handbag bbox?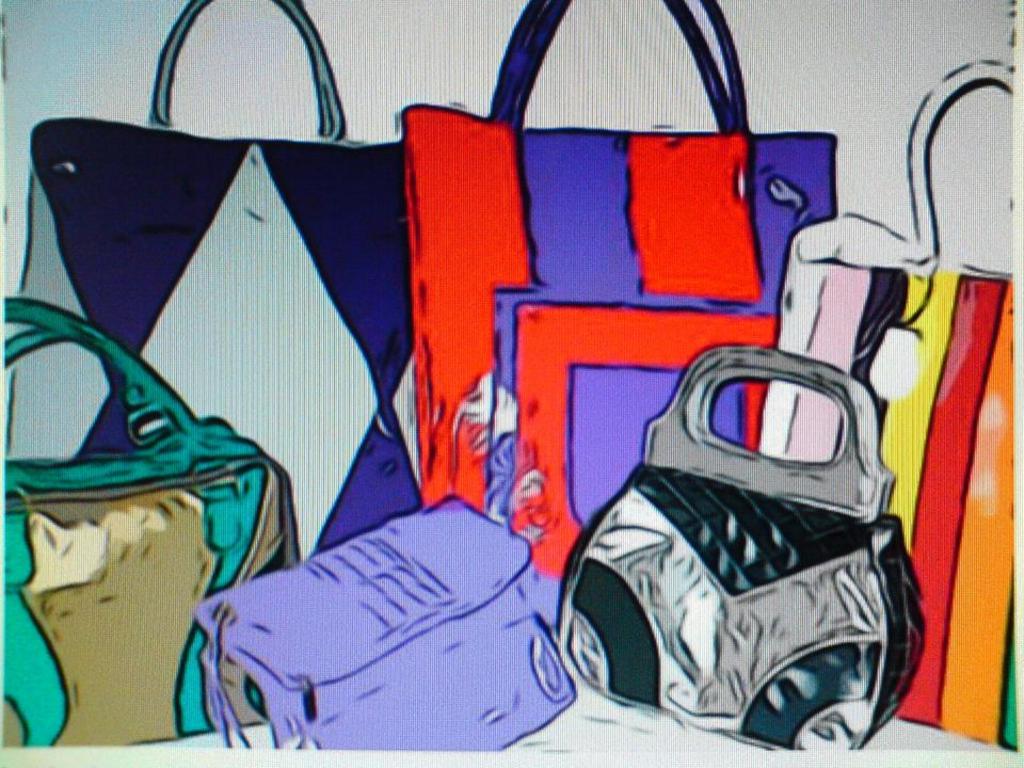
(196,491,579,749)
